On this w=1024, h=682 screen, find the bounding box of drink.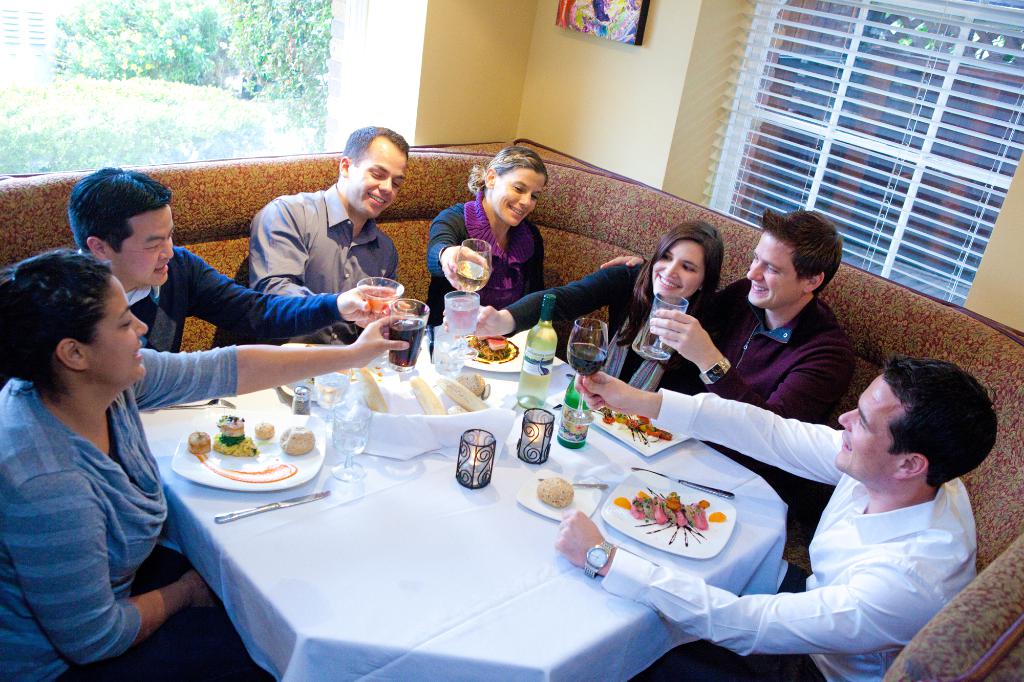
Bounding box: BBox(516, 292, 558, 411).
